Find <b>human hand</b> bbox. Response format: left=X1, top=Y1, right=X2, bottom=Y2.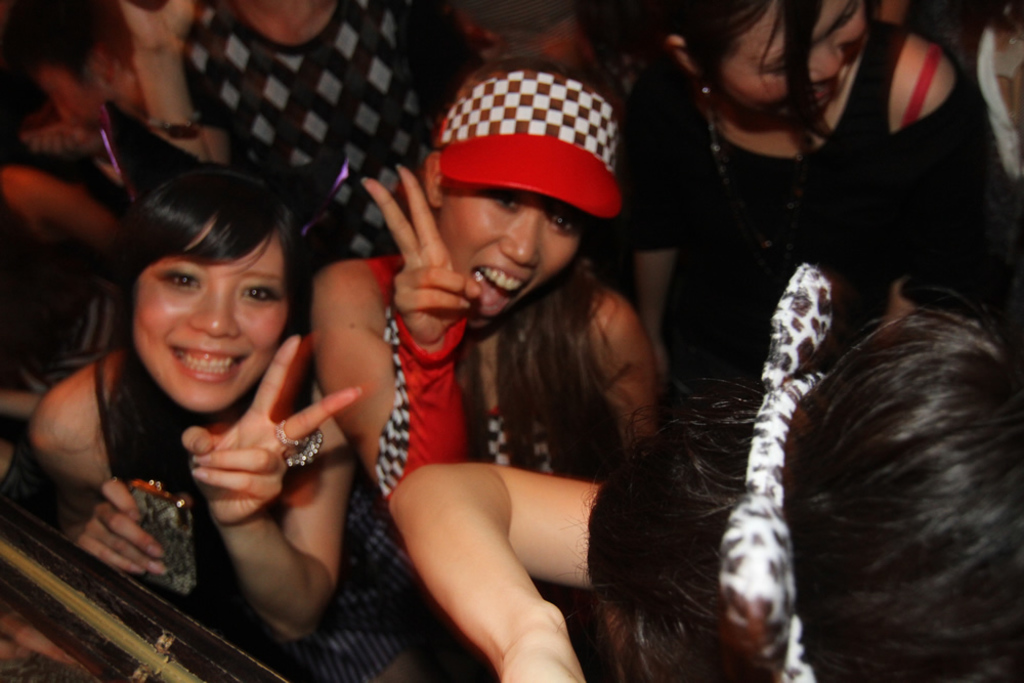
left=23, top=121, right=87, bottom=157.
